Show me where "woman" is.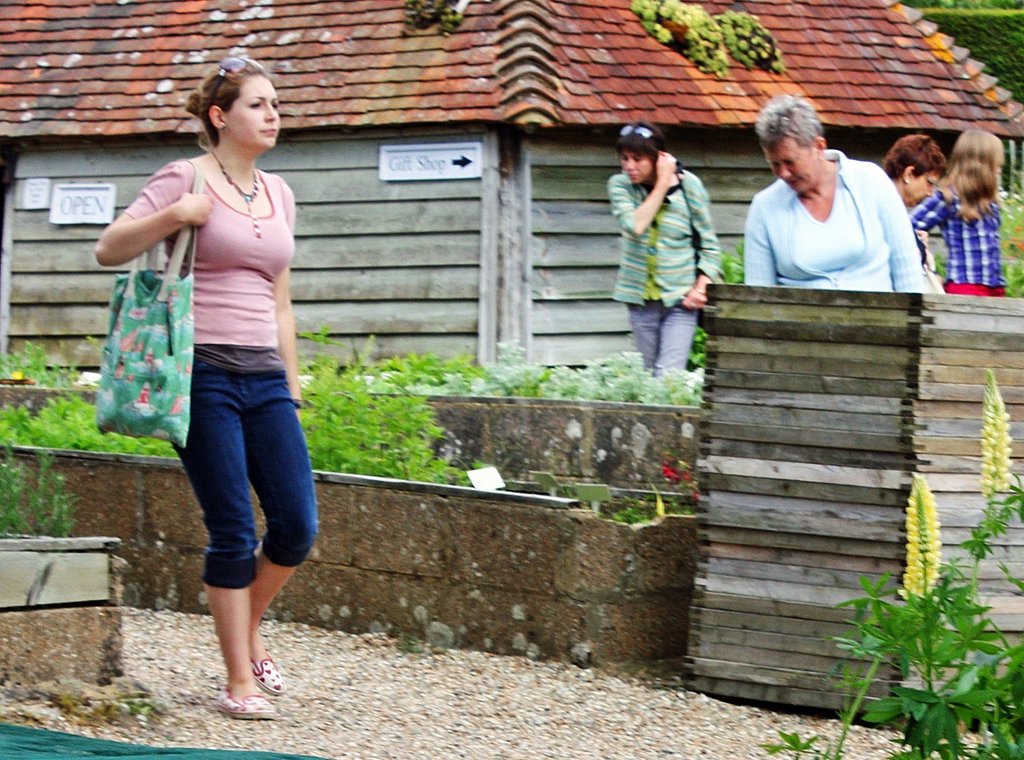
"woman" is at (x1=94, y1=65, x2=330, y2=661).
